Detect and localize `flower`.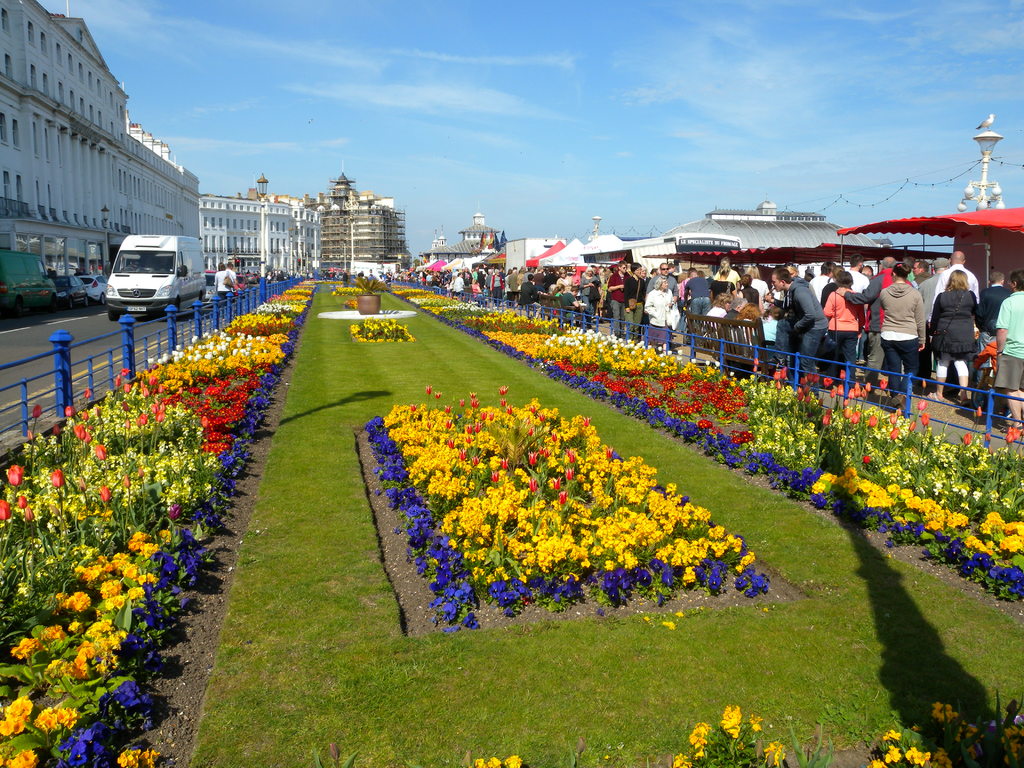
Localized at [x1=120, y1=366, x2=129, y2=378].
